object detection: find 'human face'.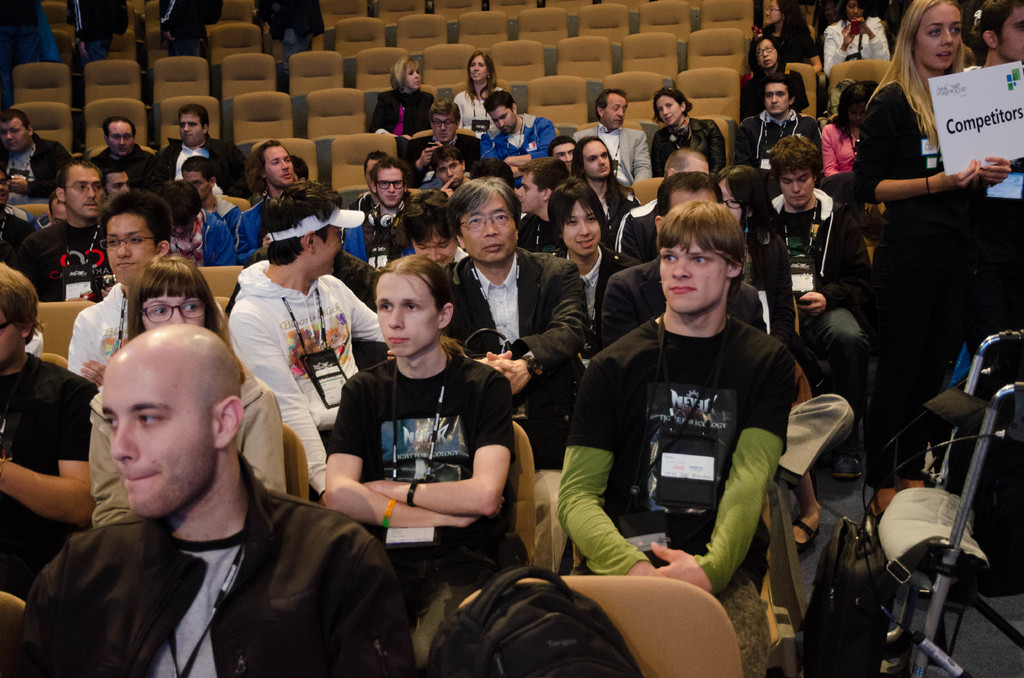
[left=672, top=159, right=707, bottom=175].
